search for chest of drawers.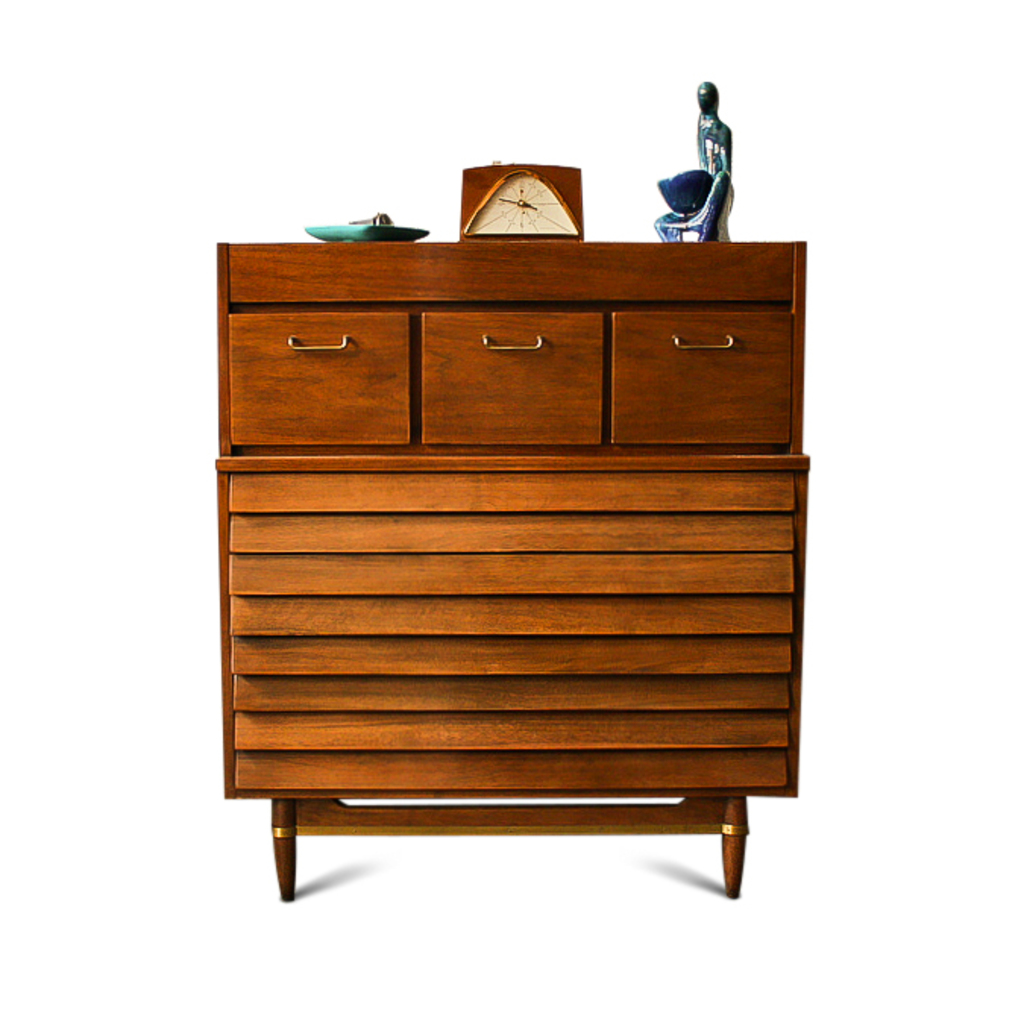
Found at BBox(215, 240, 812, 899).
